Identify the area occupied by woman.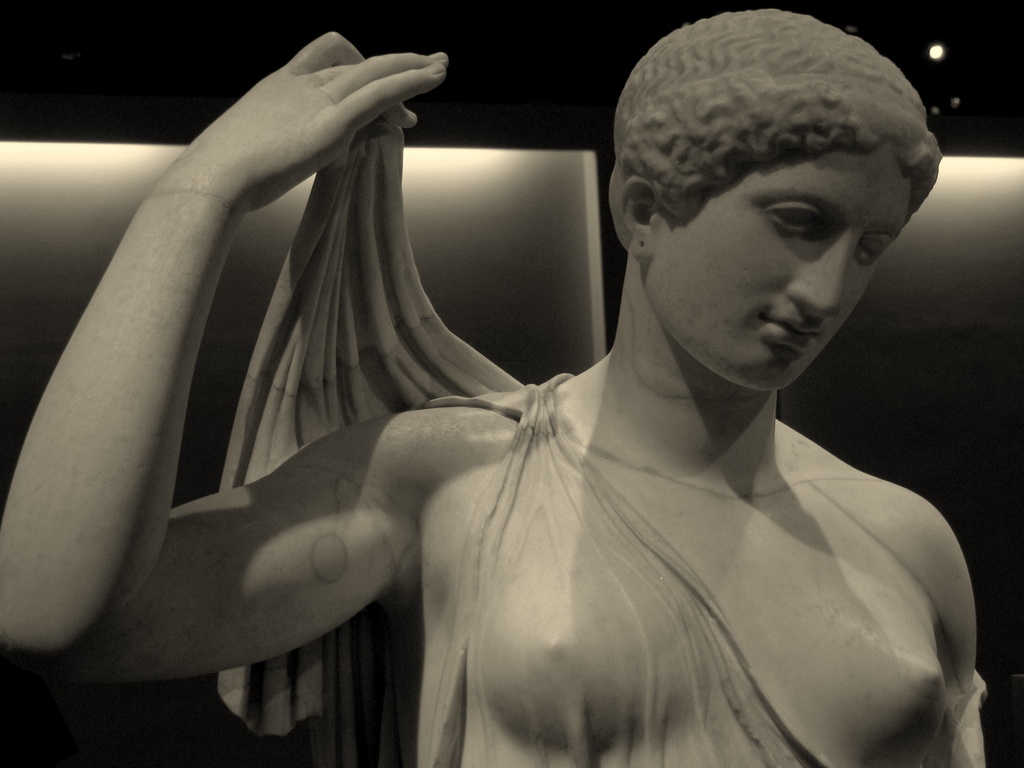
Area: (left=0, top=9, right=985, bottom=767).
